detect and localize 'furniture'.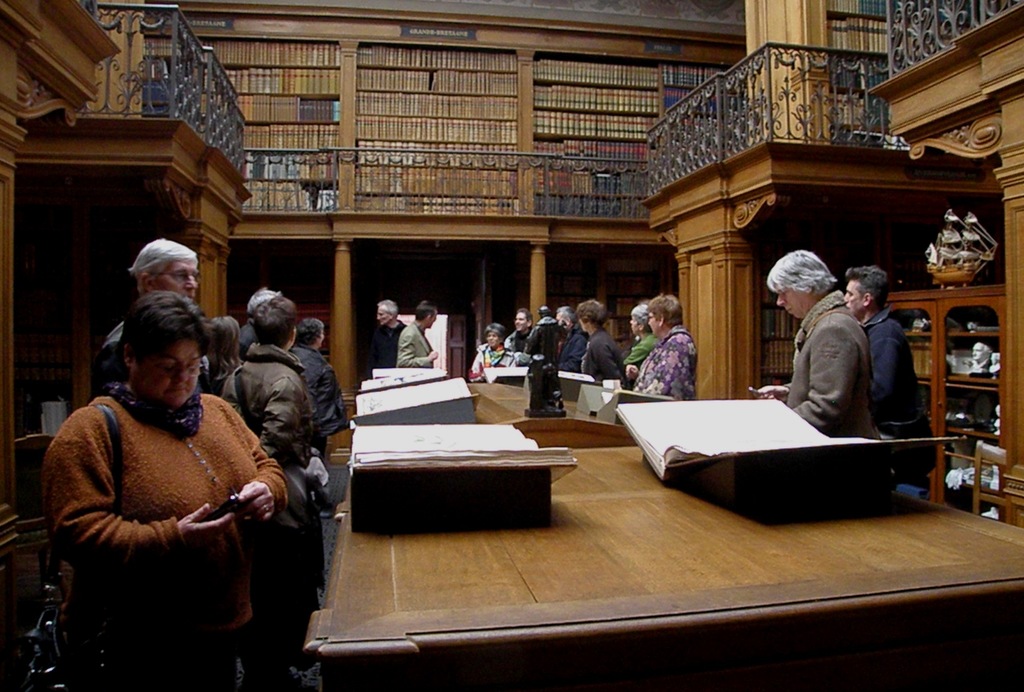
Localized at (319, 376, 634, 464).
